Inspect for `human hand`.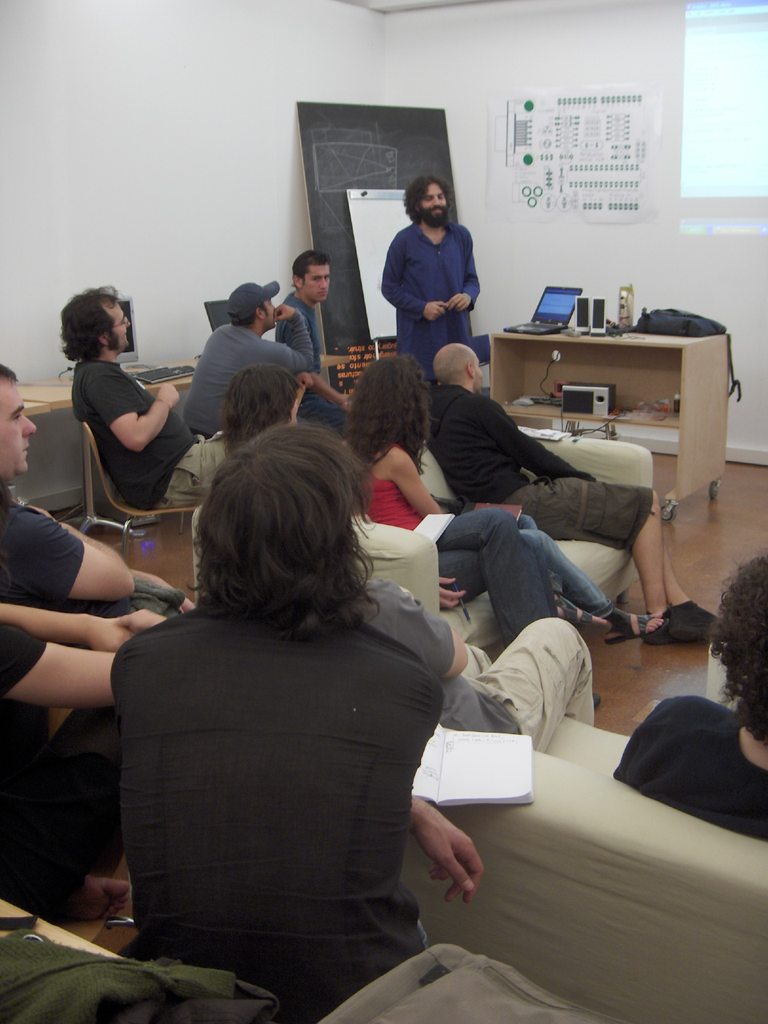
Inspection: (114,608,170,632).
